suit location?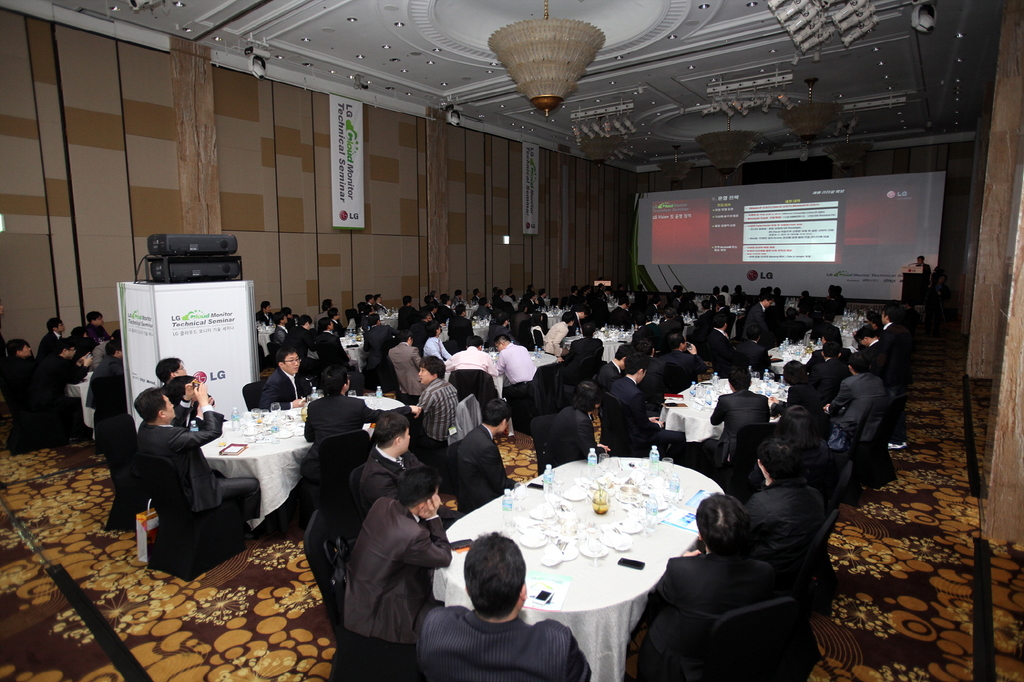
[x1=454, y1=427, x2=514, y2=518]
